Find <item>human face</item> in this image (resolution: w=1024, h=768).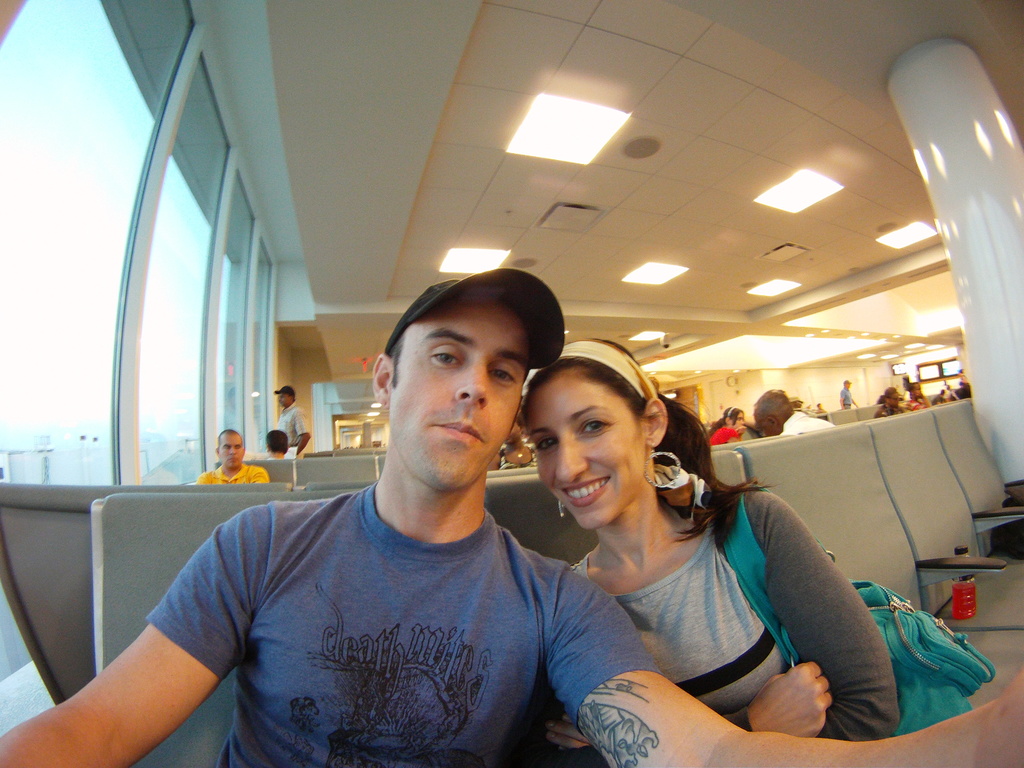
pyautogui.locateOnScreen(504, 420, 520, 444).
